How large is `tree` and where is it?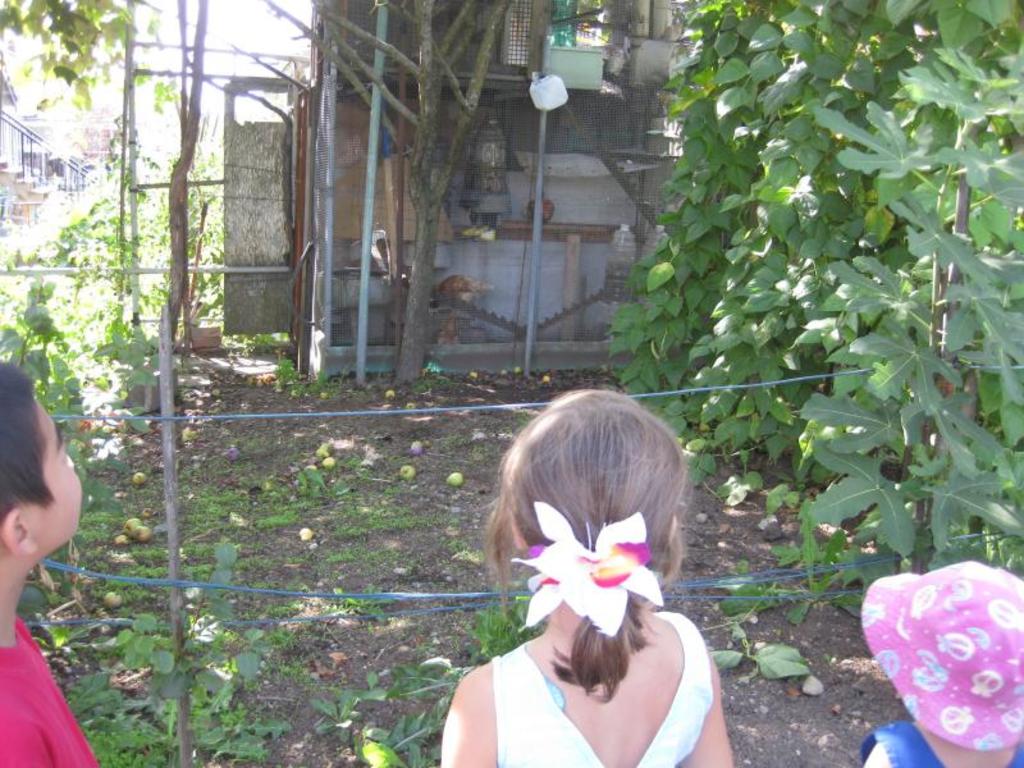
Bounding box: [x1=0, y1=0, x2=177, y2=99].
